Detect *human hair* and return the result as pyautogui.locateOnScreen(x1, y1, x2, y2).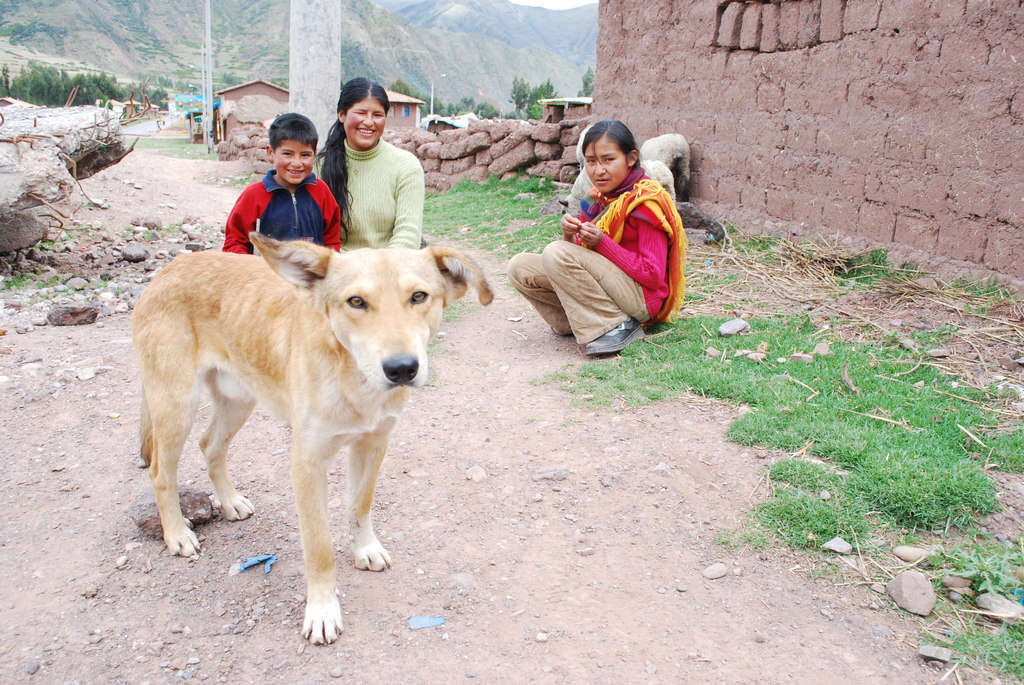
pyautogui.locateOnScreen(321, 79, 391, 248).
